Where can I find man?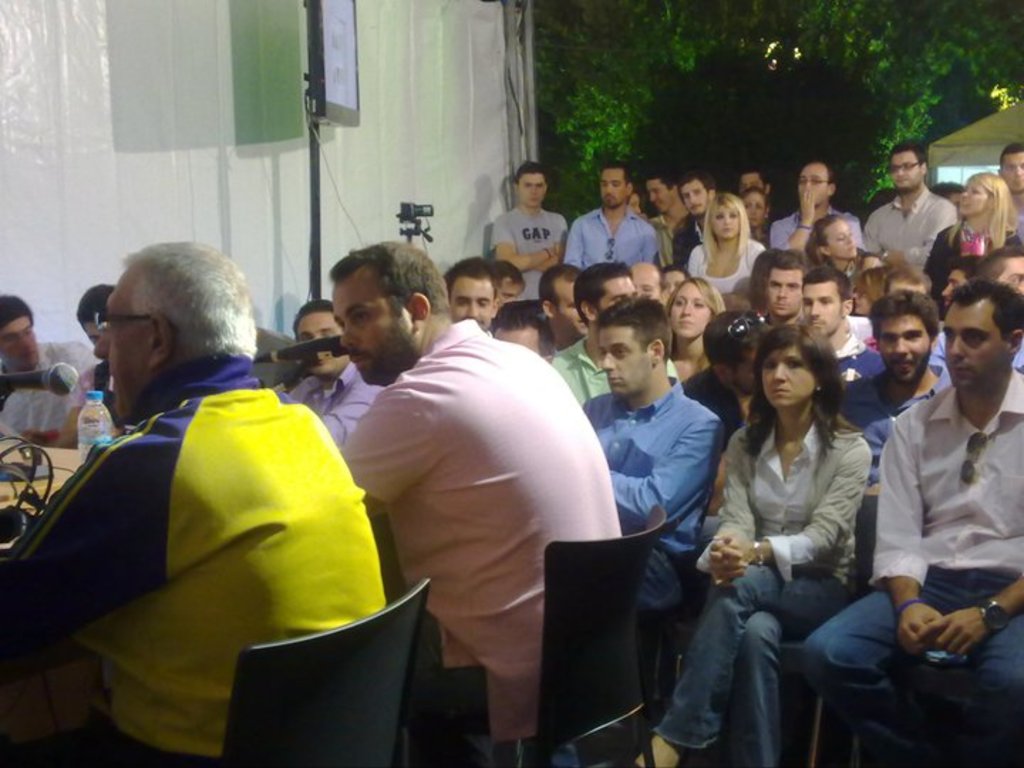
You can find it at bbox=(549, 260, 681, 402).
